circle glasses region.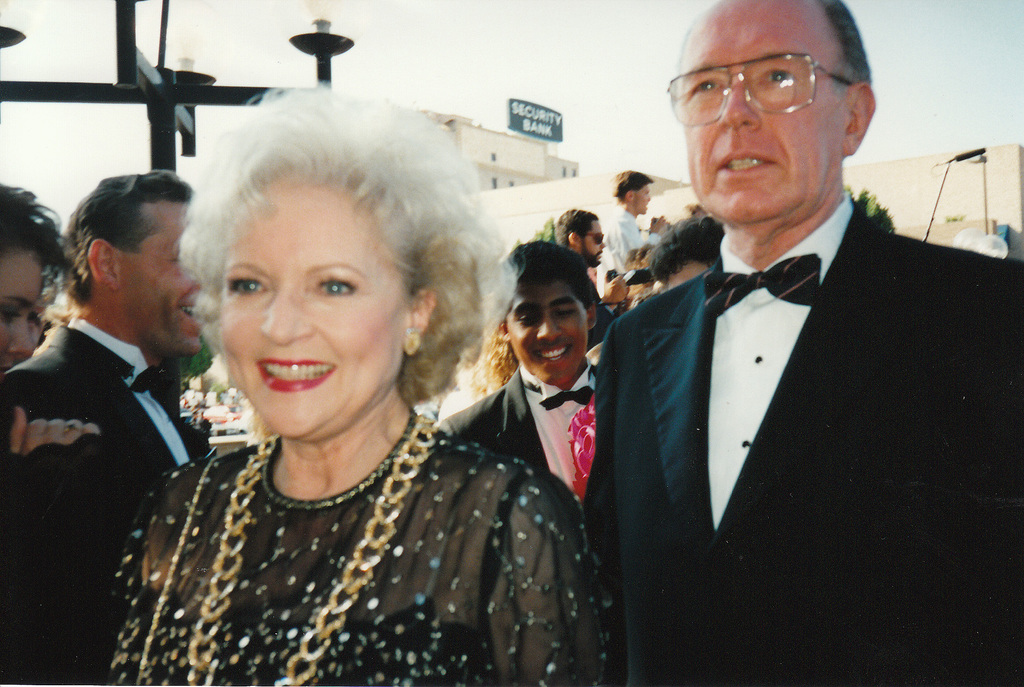
Region: [666, 52, 852, 128].
